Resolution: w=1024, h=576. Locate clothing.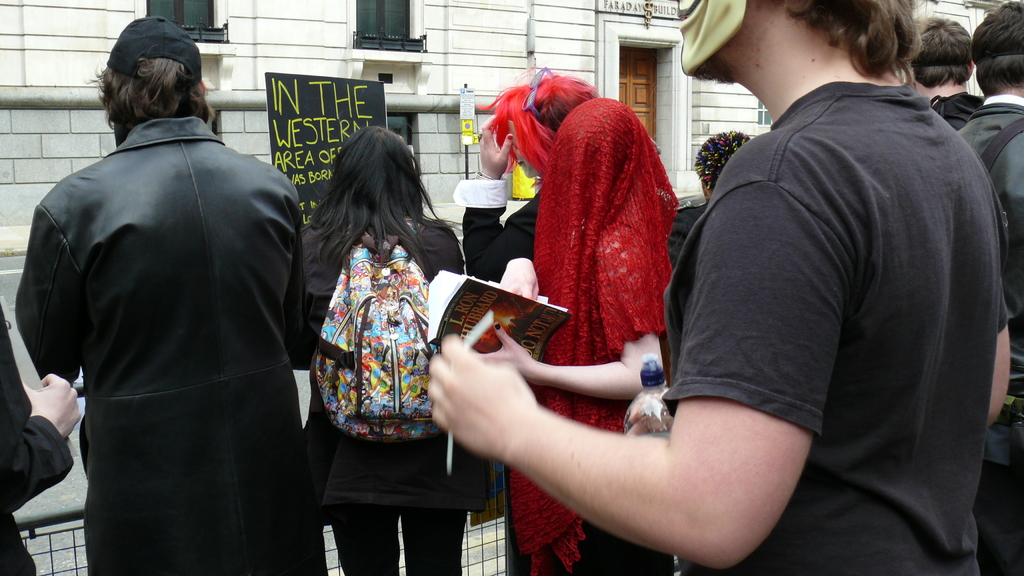
pyautogui.locateOnScreen(458, 180, 547, 272).
